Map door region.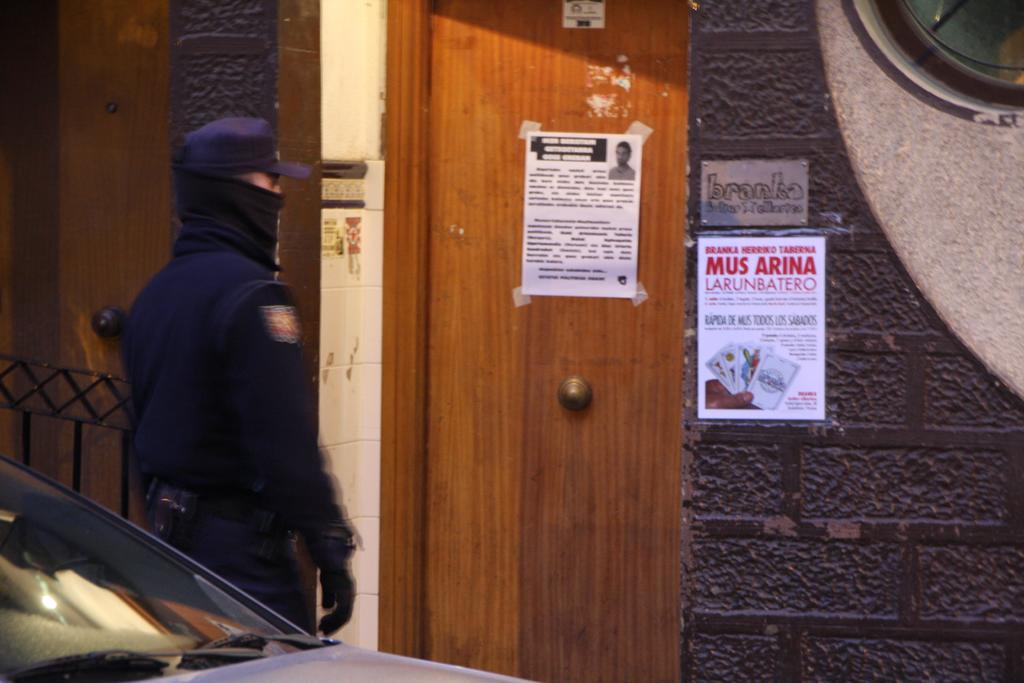
Mapped to (375,28,689,637).
